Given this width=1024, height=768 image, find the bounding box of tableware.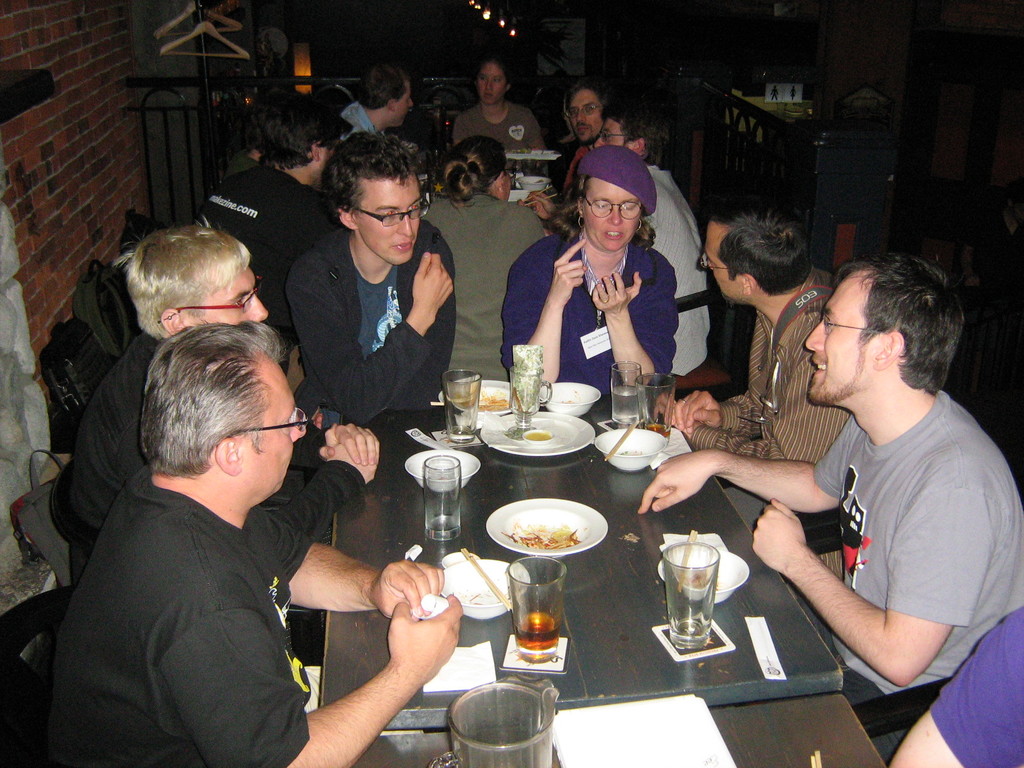
bbox(442, 369, 481, 442).
